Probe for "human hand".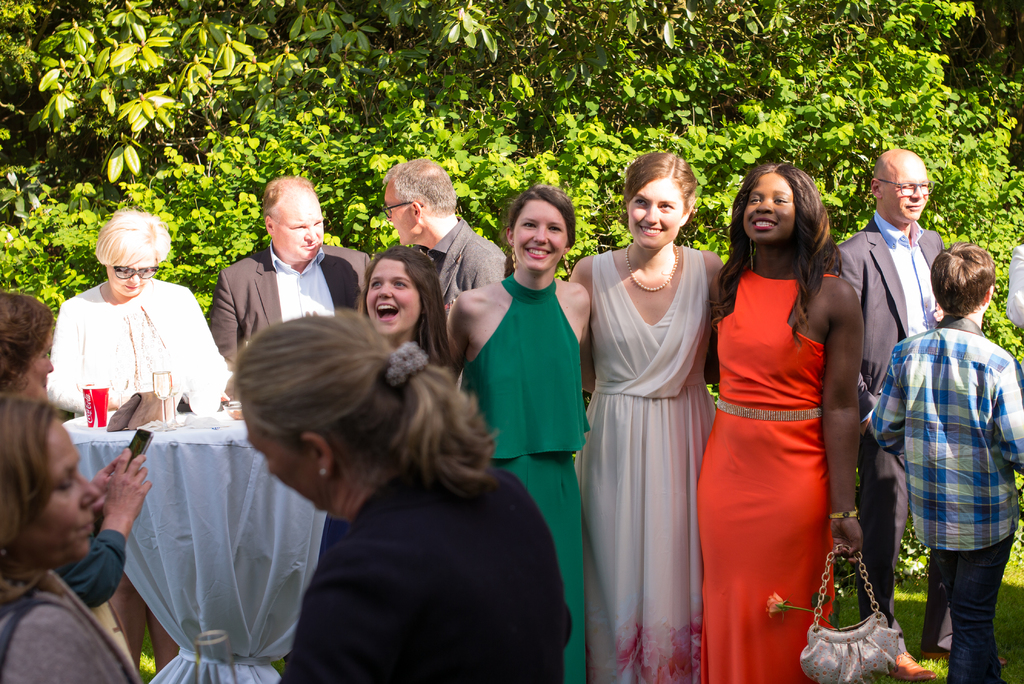
Probe result: x1=833 y1=511 x2=867 y2=567.
